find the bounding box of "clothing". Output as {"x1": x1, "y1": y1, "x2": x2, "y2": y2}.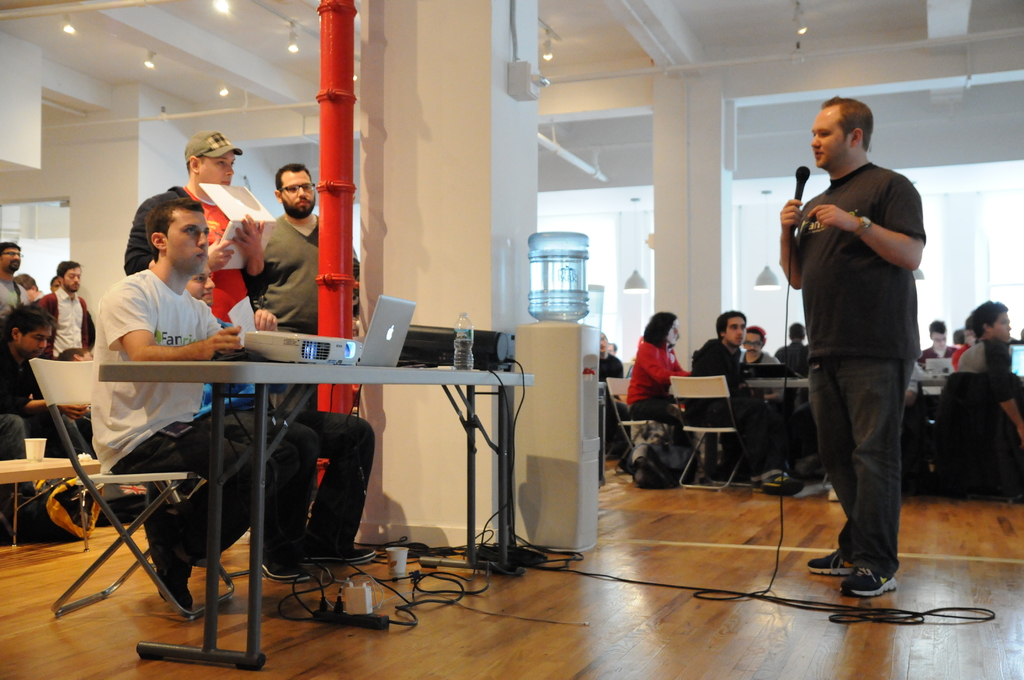
{"x1": 958, "y1": 337, "x2": 1014, "y2": 399}.
